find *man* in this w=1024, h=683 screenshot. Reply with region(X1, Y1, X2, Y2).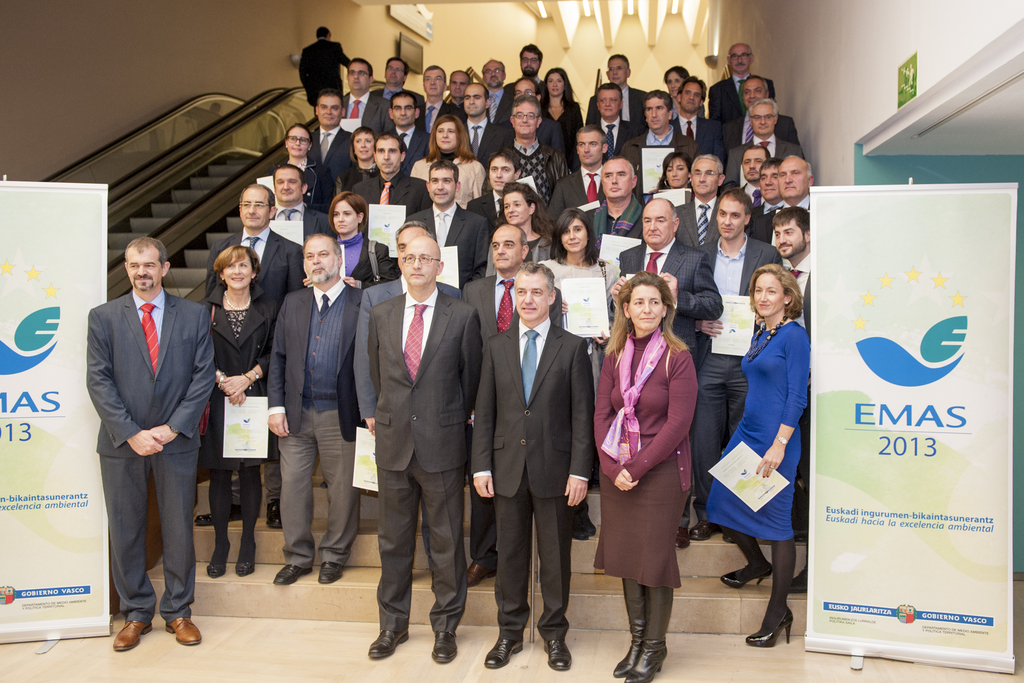
region(707, 42, 776, 120).
